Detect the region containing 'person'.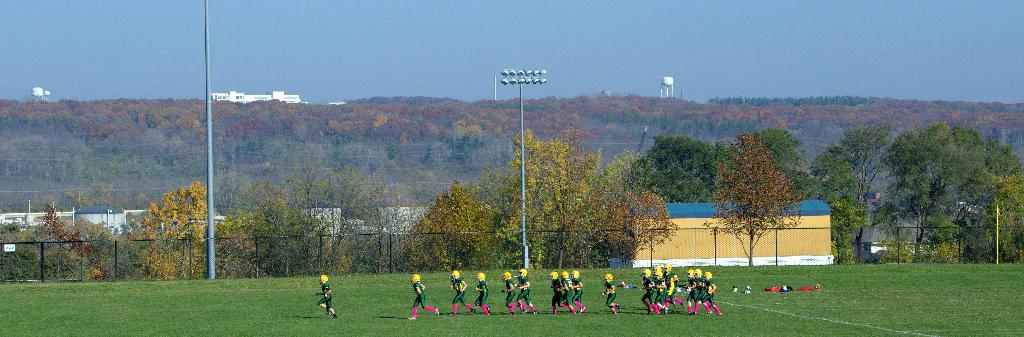
x1=600 y1=274 x2=621 y2=314.
